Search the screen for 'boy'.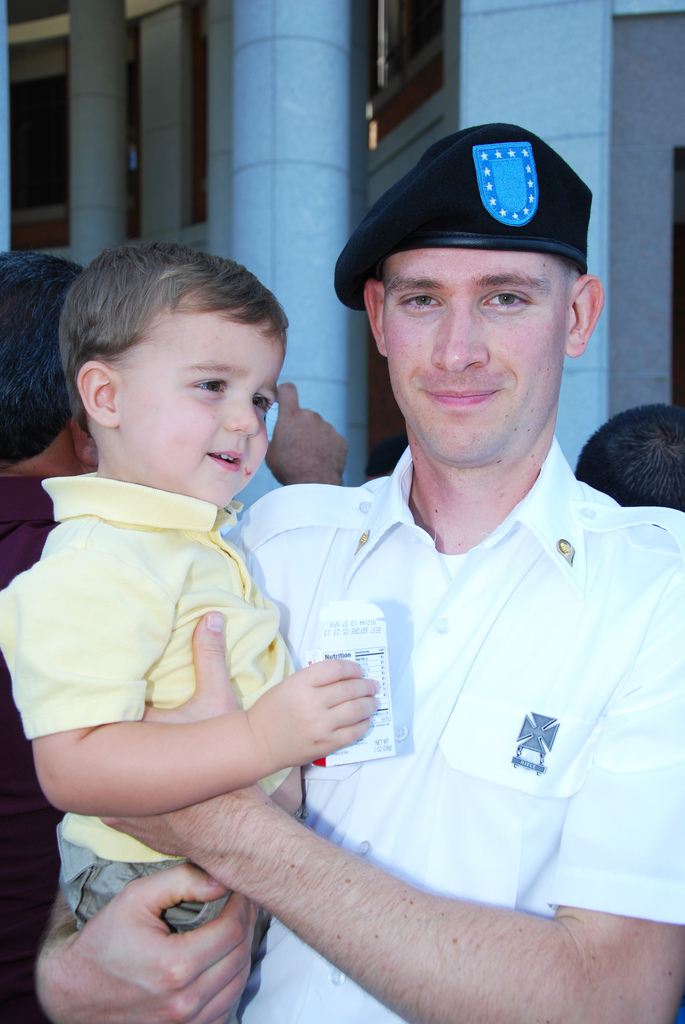
Found at box=[0, 238, 382, 1023].
